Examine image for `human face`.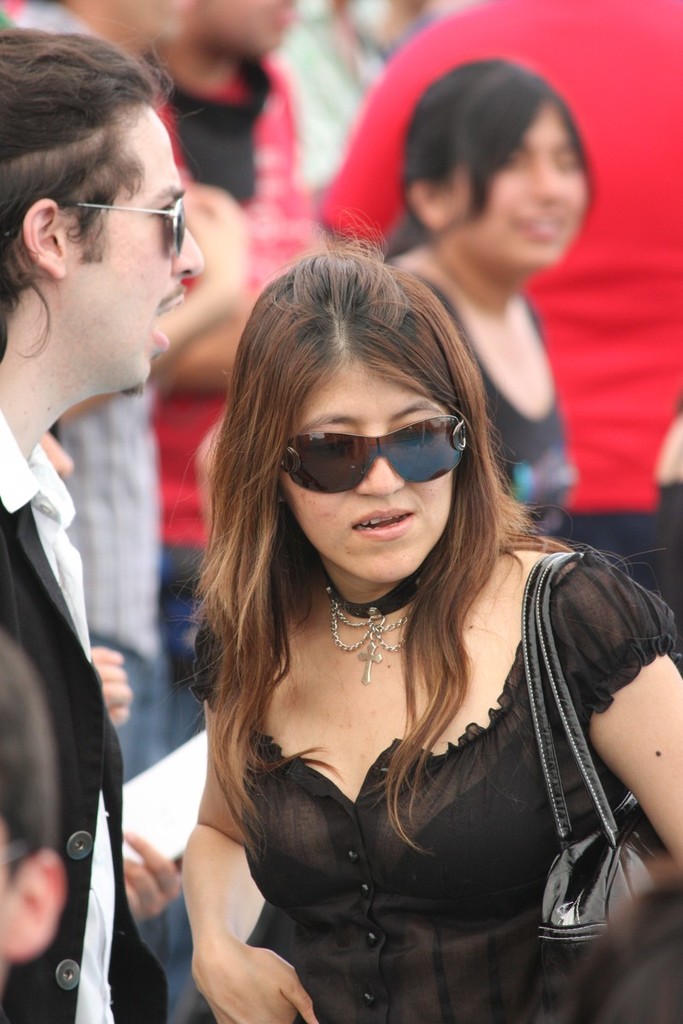
Examination result: rect(281, 349, 450, 584).
